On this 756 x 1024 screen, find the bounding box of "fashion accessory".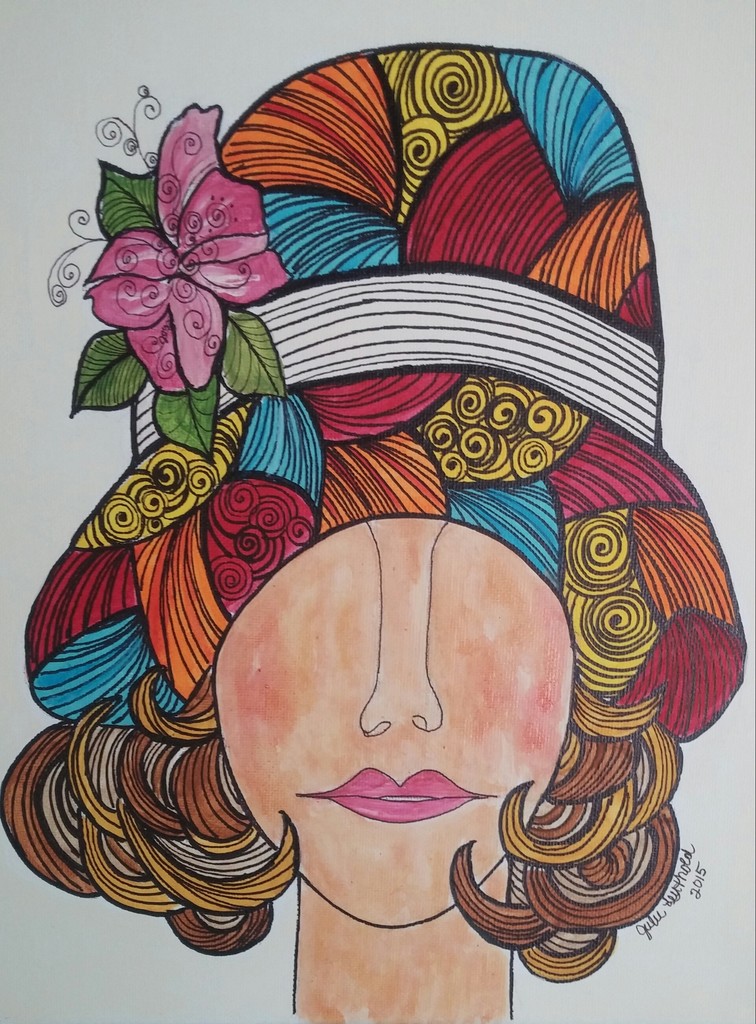
Bounding box: 41 81 664 461.
